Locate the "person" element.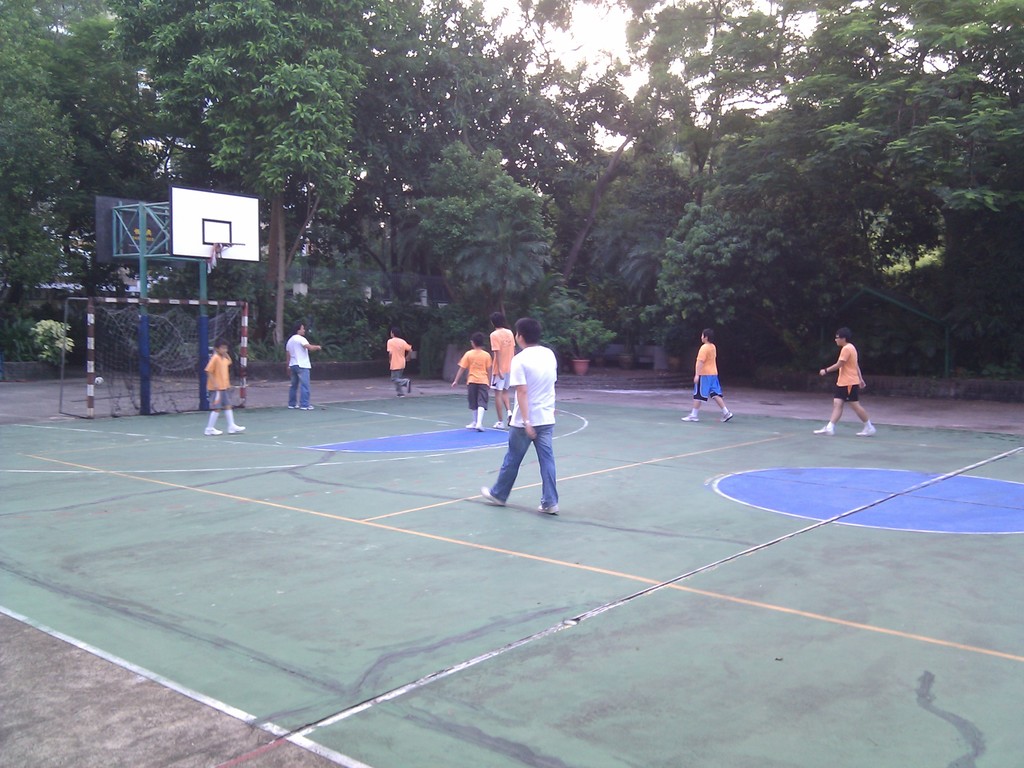
Element bbox: pyautogui.locateOnScreen(202, 337, 248, 442).
